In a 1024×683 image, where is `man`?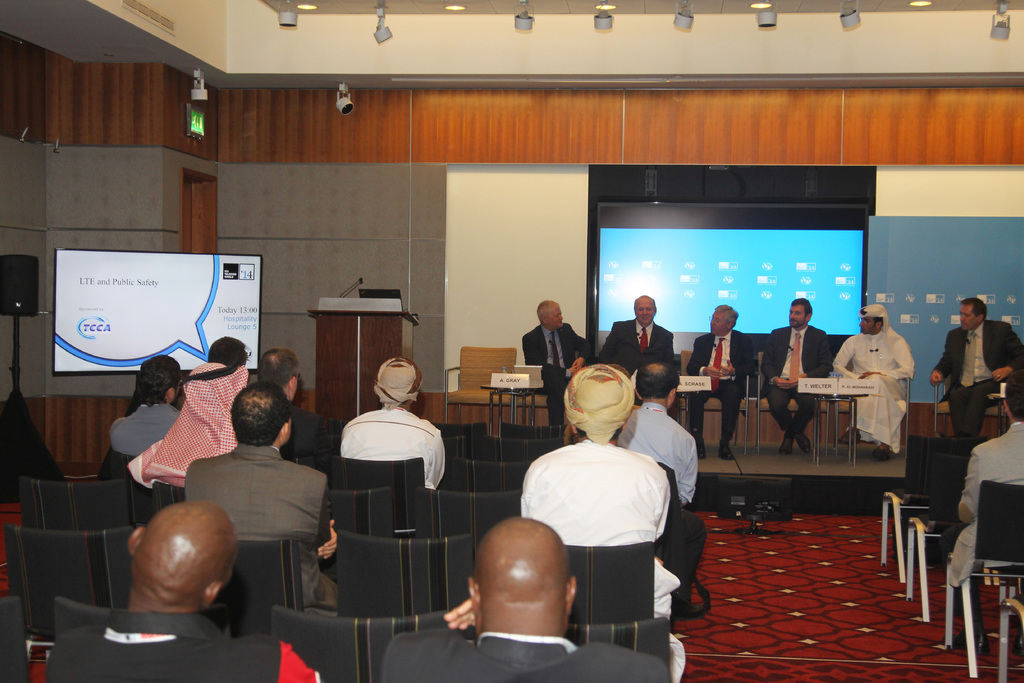
[515,373,707,655].
